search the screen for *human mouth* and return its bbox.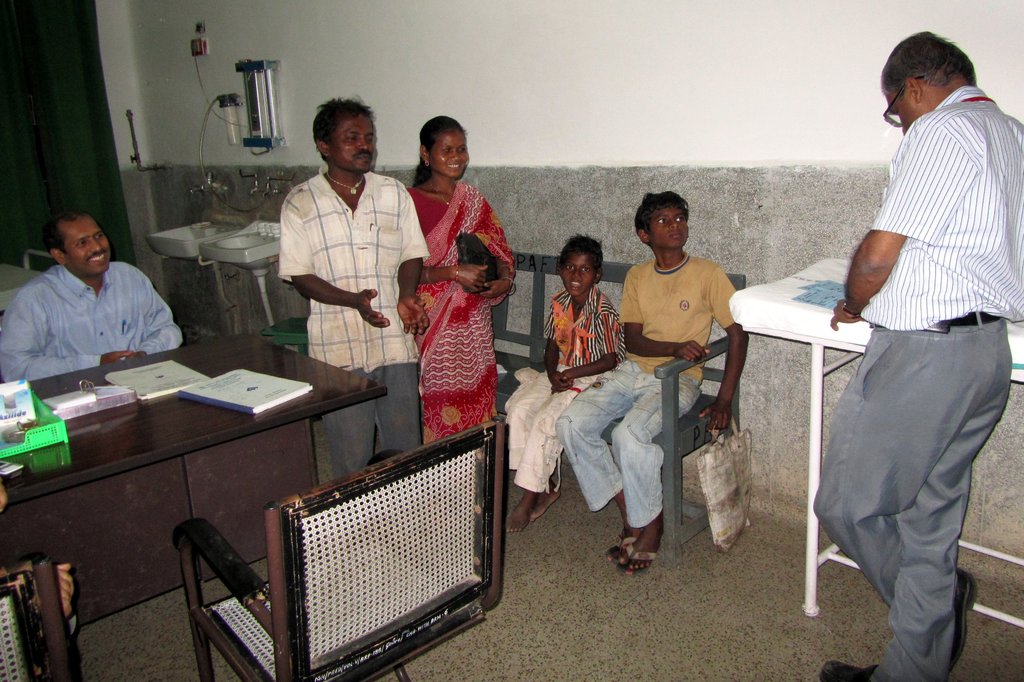
Found: bbox=[671, 233, 683, 236].
